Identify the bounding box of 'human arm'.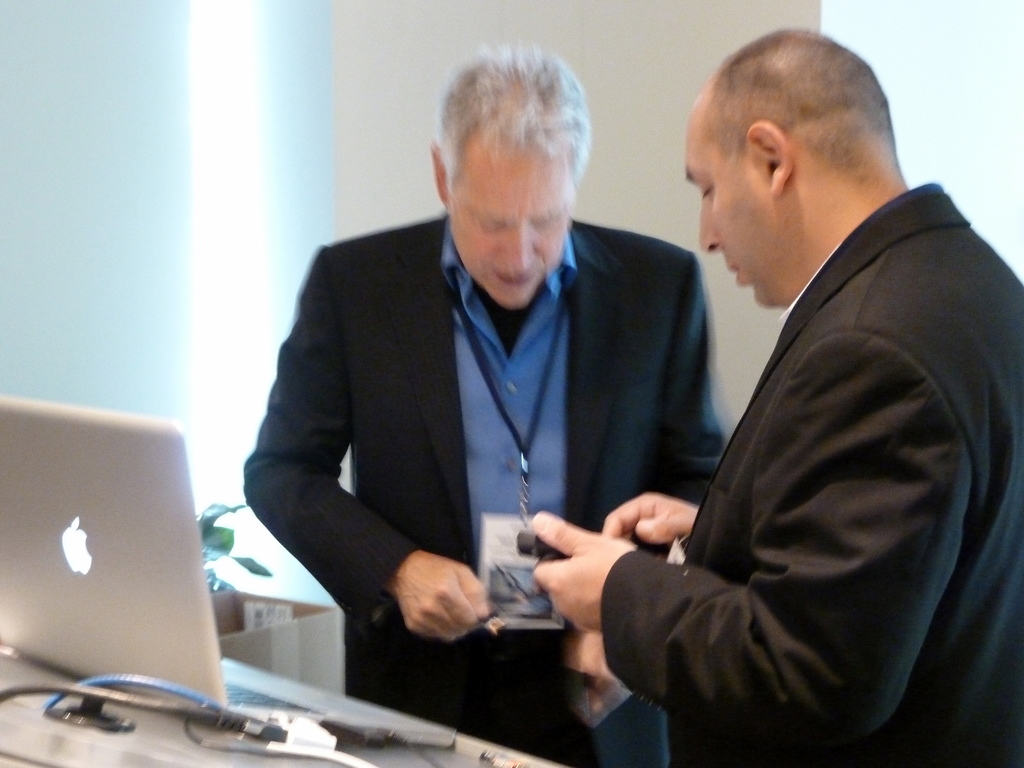
[left=600, top=481, right=691, bottom=563].
